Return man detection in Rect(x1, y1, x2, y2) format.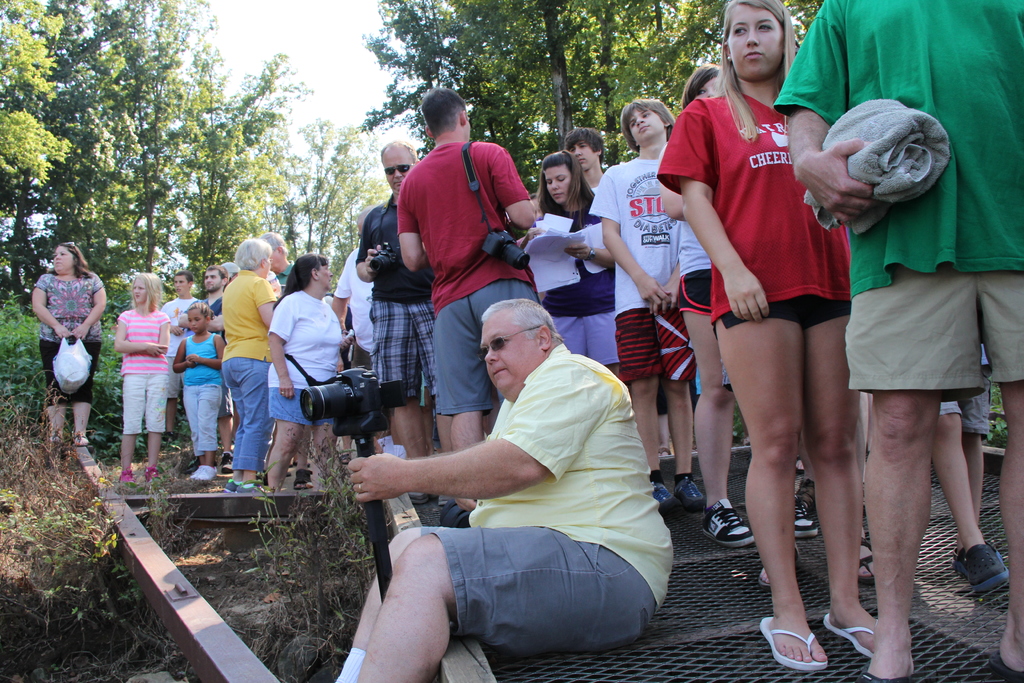
Rect(340, 263, 690, 663).
